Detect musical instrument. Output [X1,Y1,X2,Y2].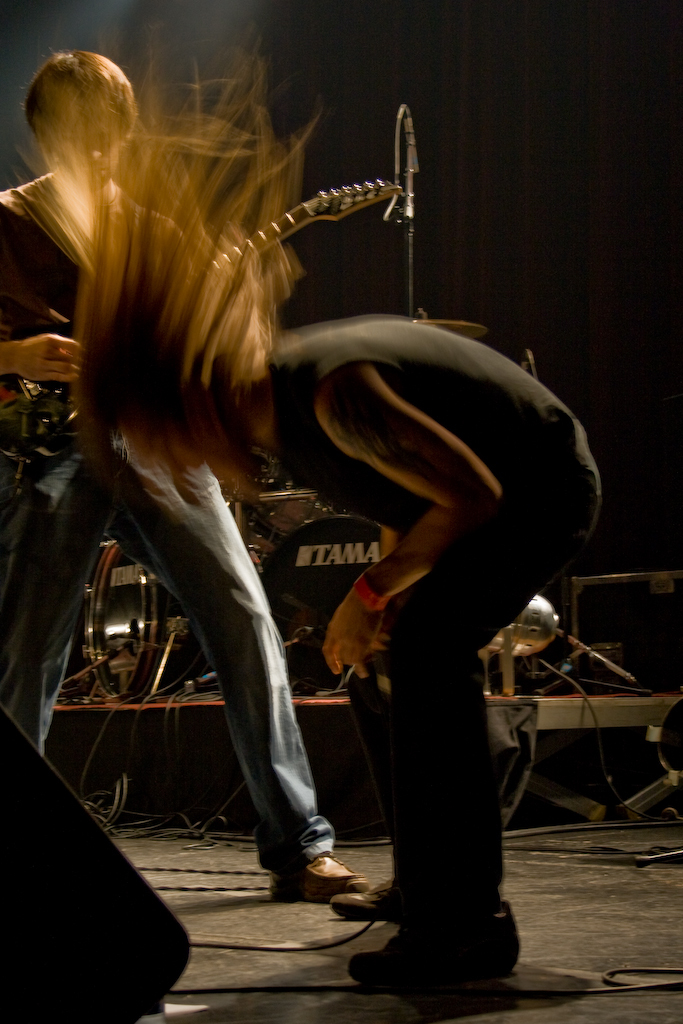
[77,535,212,702].
